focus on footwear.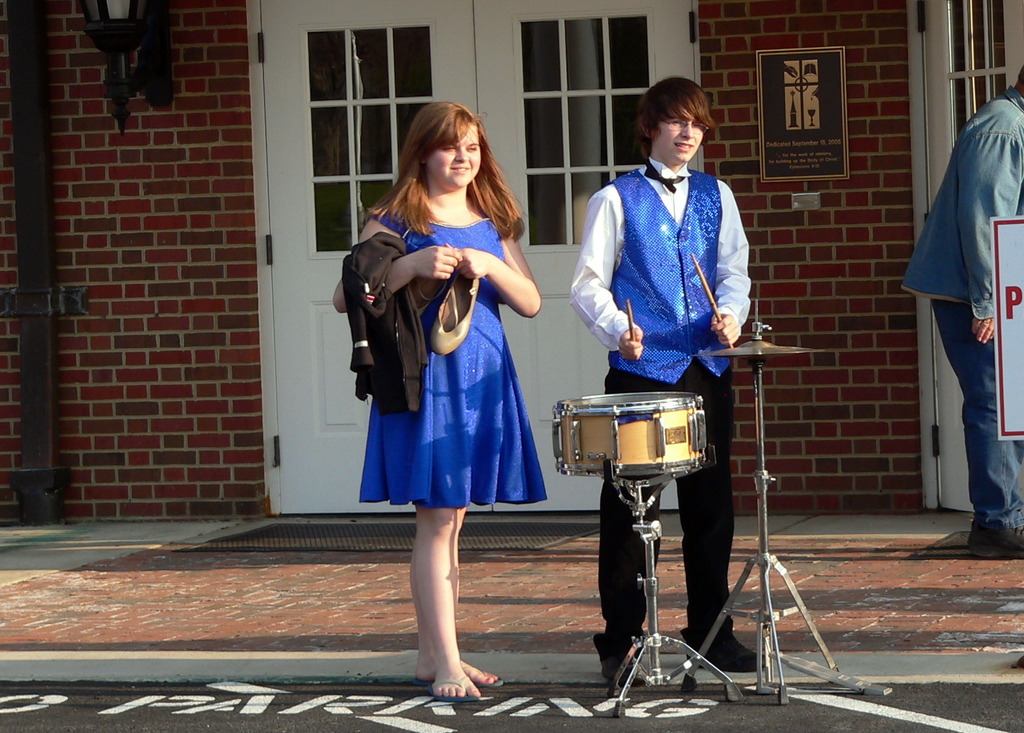
Focused at box(409, 666, 508, 690).
